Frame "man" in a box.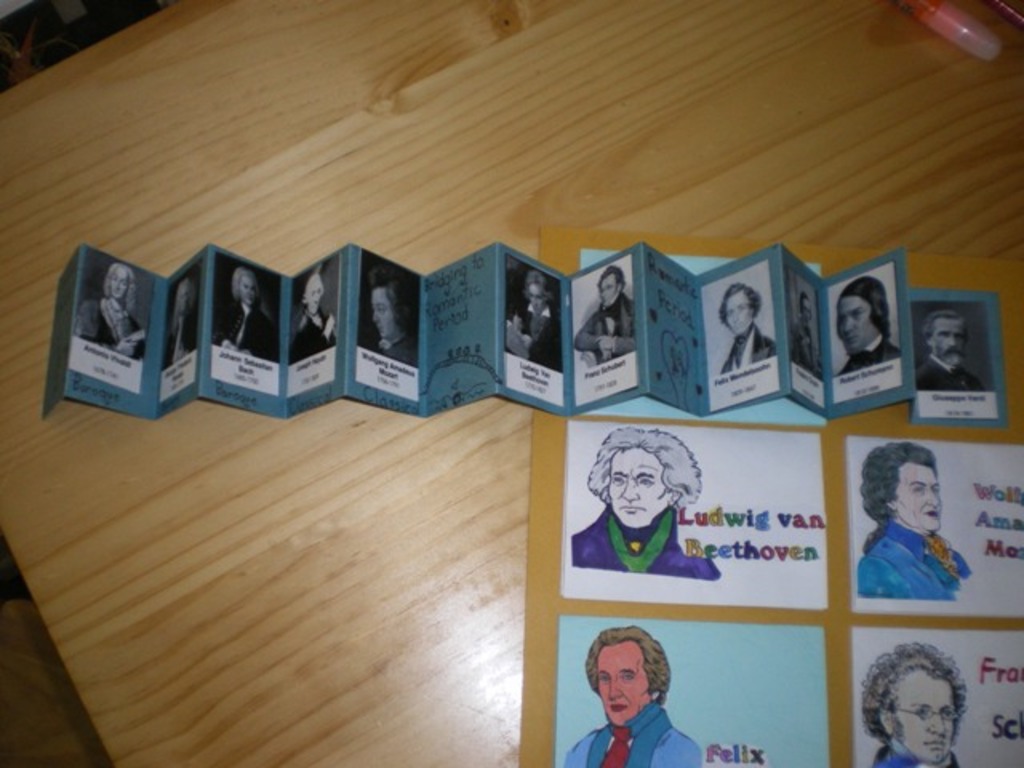
x1=77, y1=258, x2=150, y2=360.
